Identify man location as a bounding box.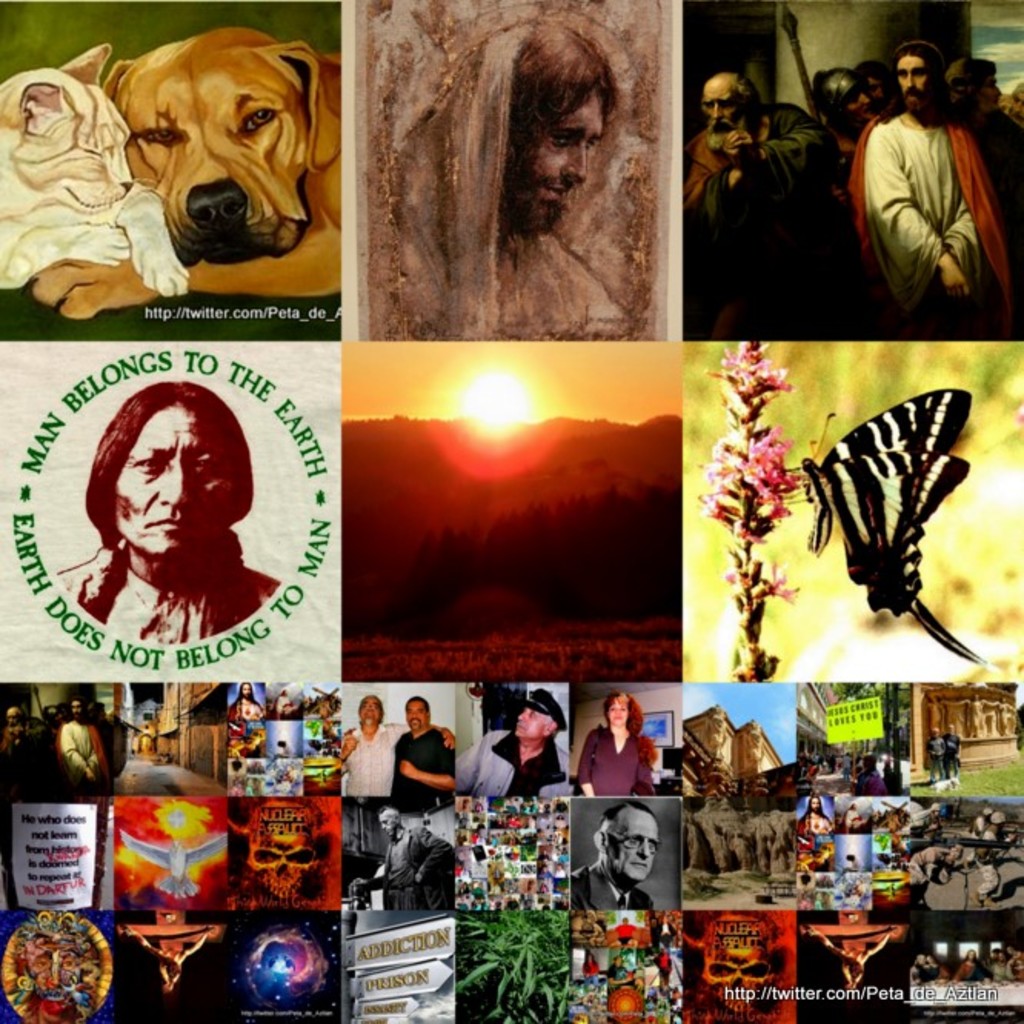
853,60,889,126.
